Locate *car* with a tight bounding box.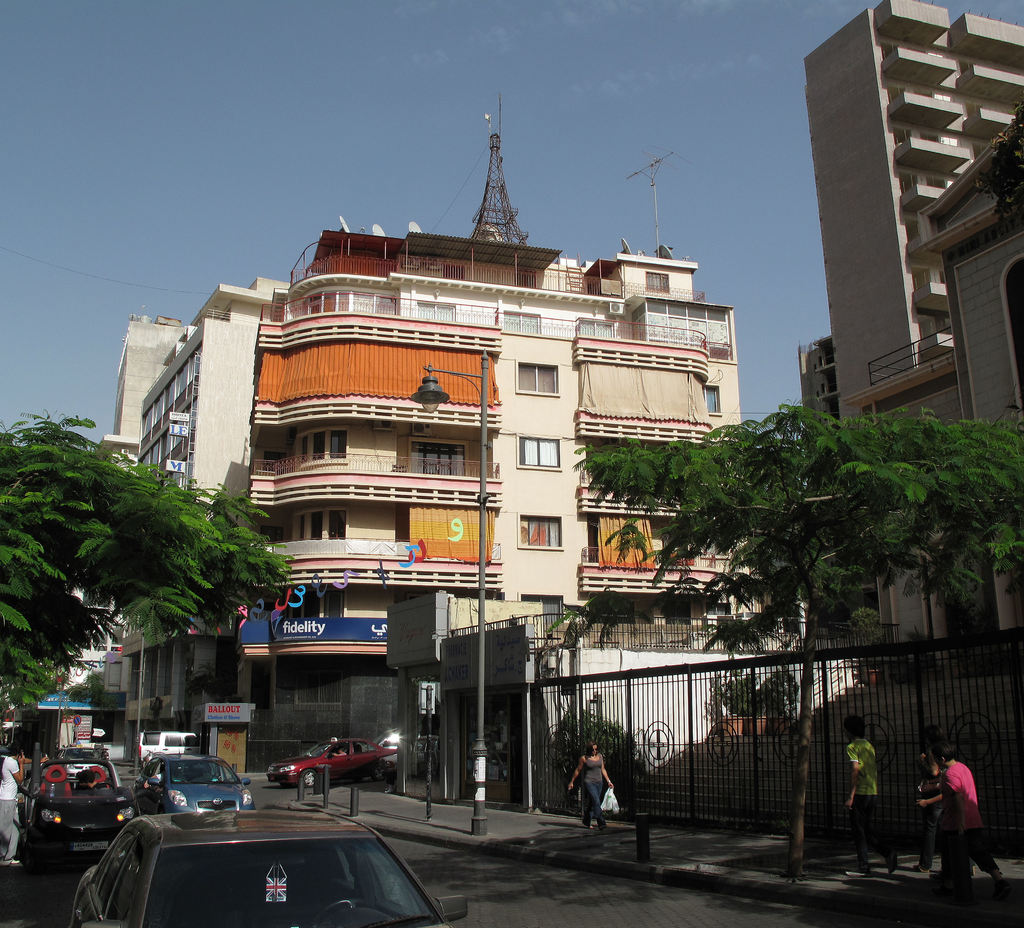
<region>7, 742, 139, 836</region>.
